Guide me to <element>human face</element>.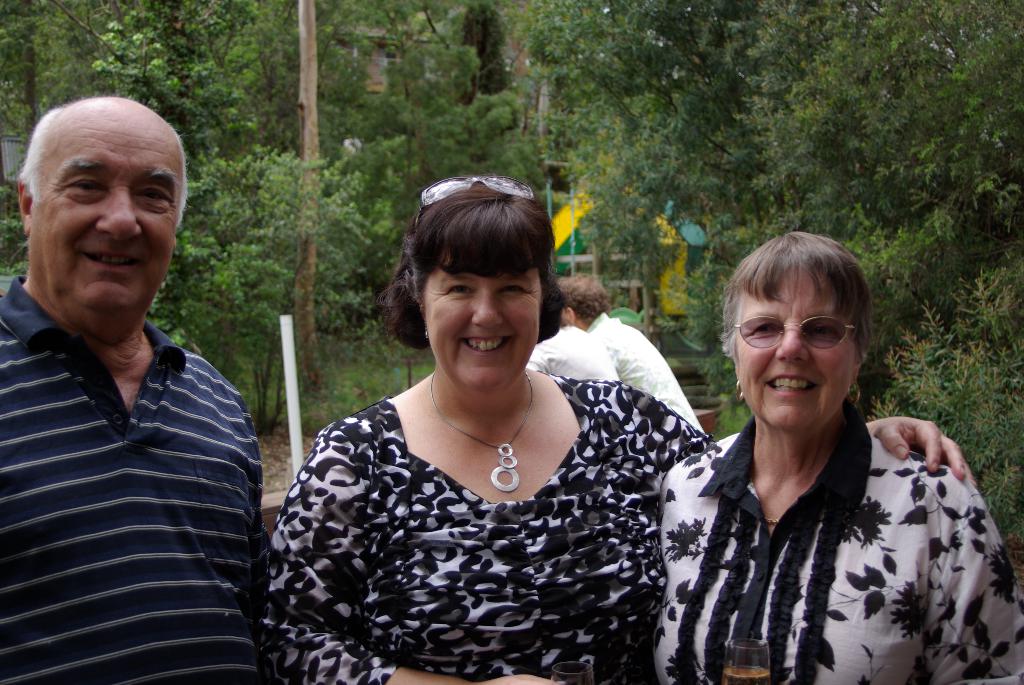
Guidance: 31:112:180:312.
